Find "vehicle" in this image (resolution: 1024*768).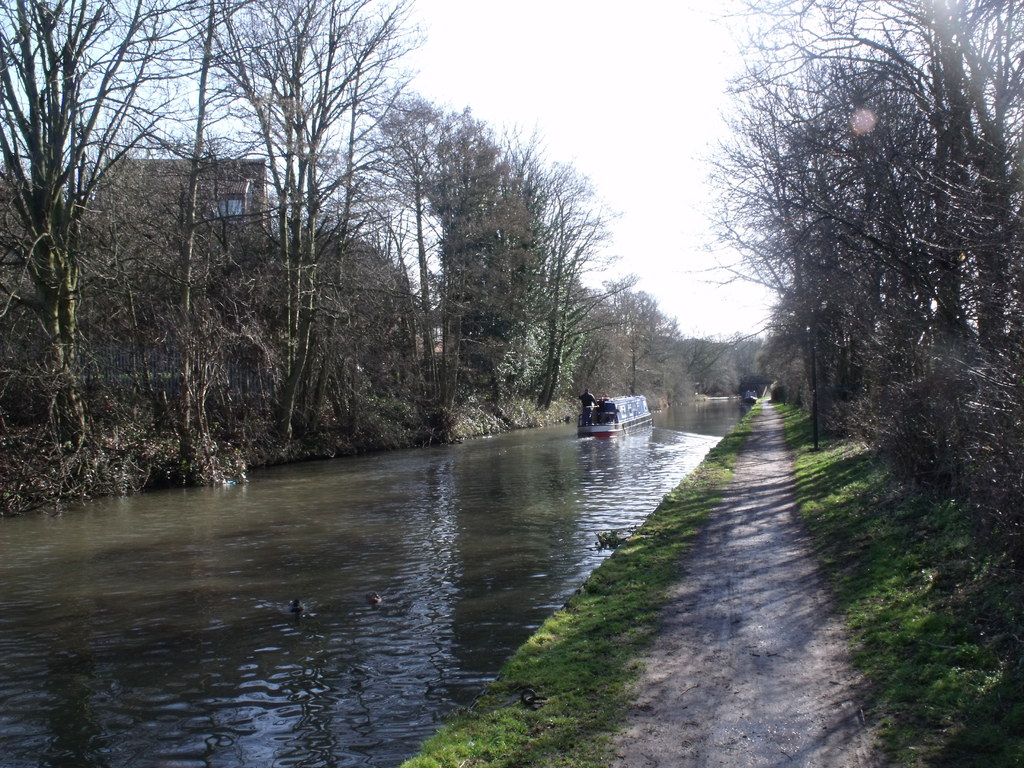
bbox=[577, 393, 650, 438].
